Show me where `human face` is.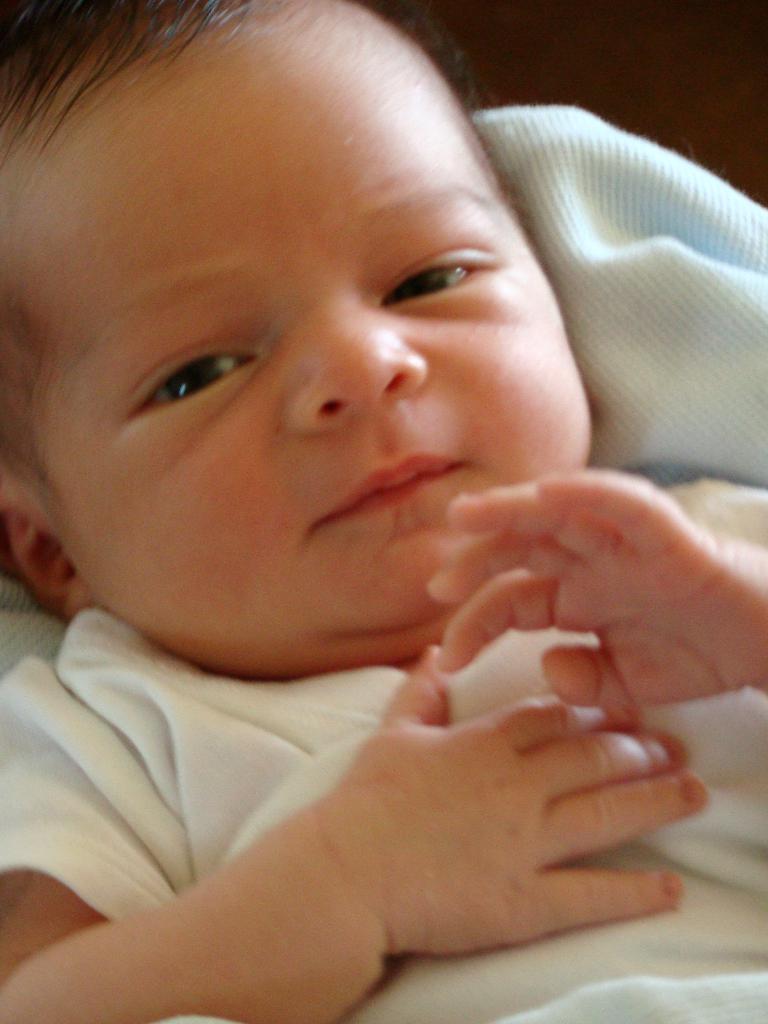
`human face` is at detection(0, 33, 596, 675).
